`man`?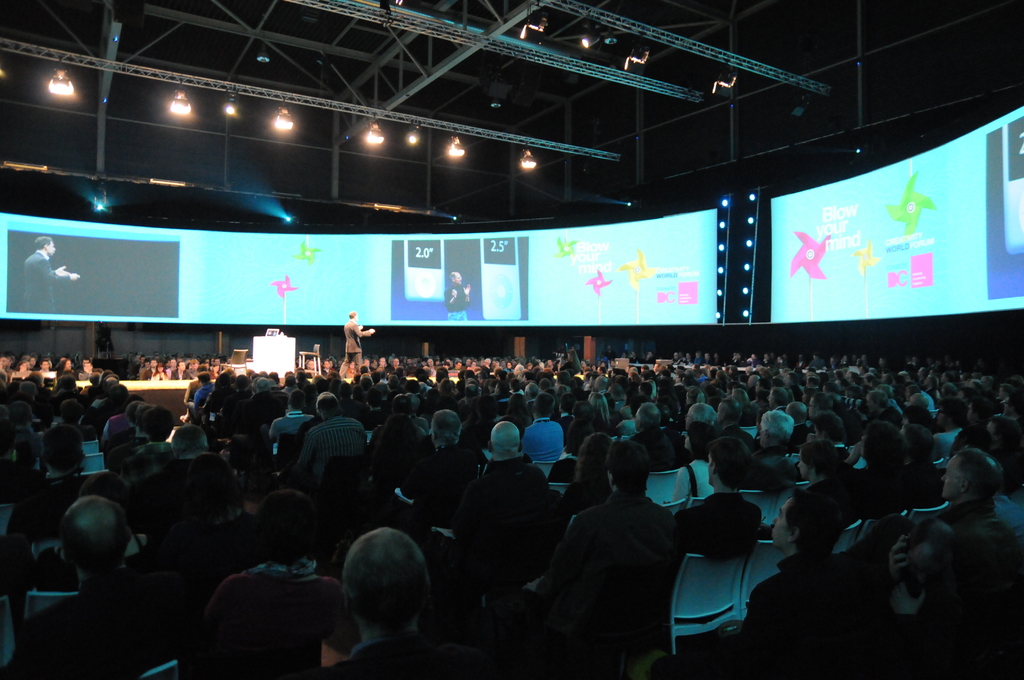
{"x1": 785, "y1": 403, "x2": 806, "y2": 443}
